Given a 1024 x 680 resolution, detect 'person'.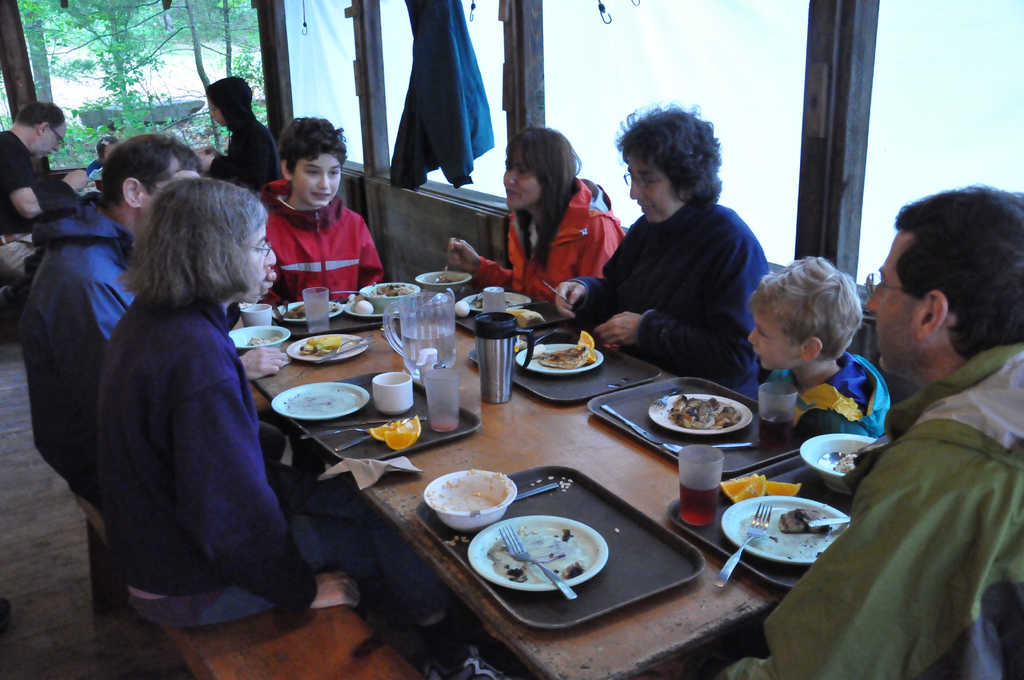
l=92, t=174, r=460, b=640.
